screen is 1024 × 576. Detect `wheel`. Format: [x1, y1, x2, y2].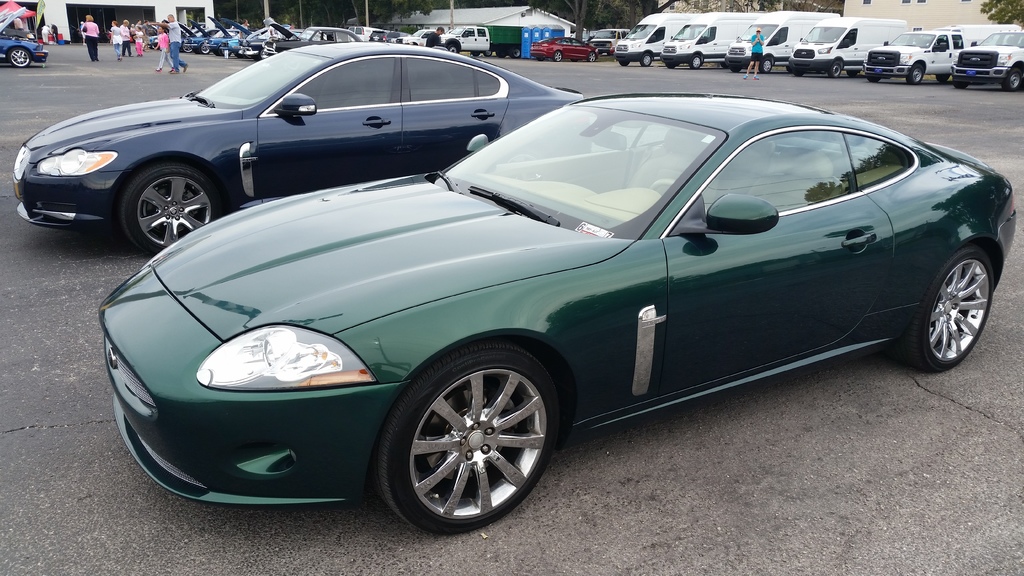
[555, 50, 561, 61].
